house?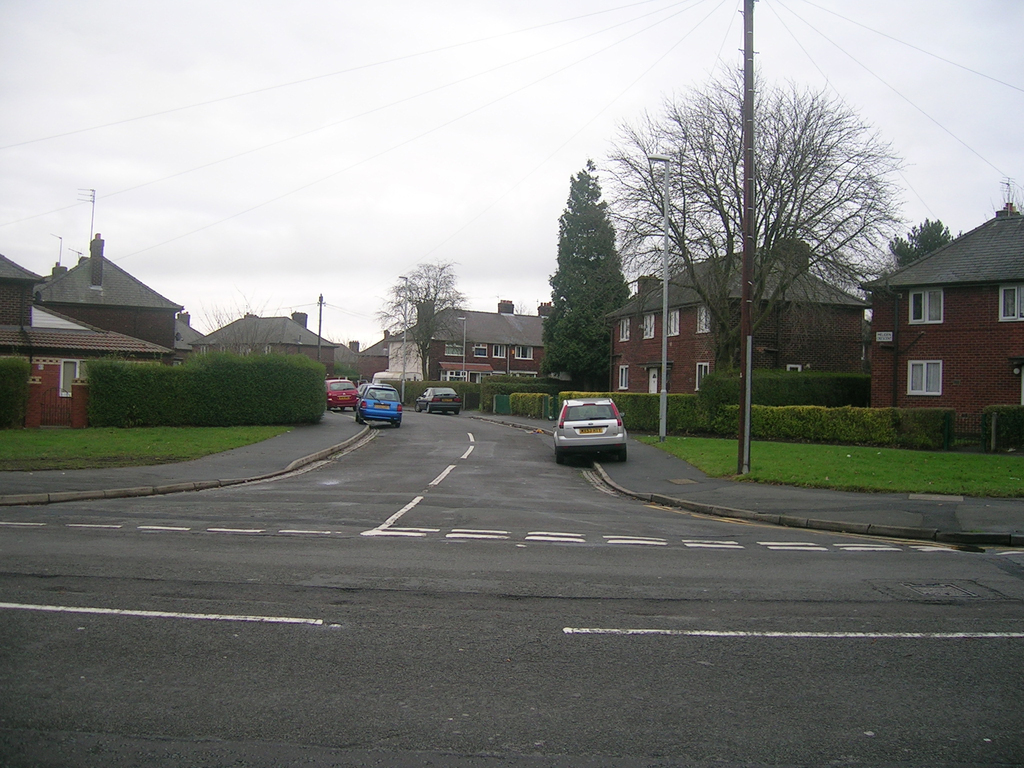
x1=860 y1=193 x2=1023 y2=446
